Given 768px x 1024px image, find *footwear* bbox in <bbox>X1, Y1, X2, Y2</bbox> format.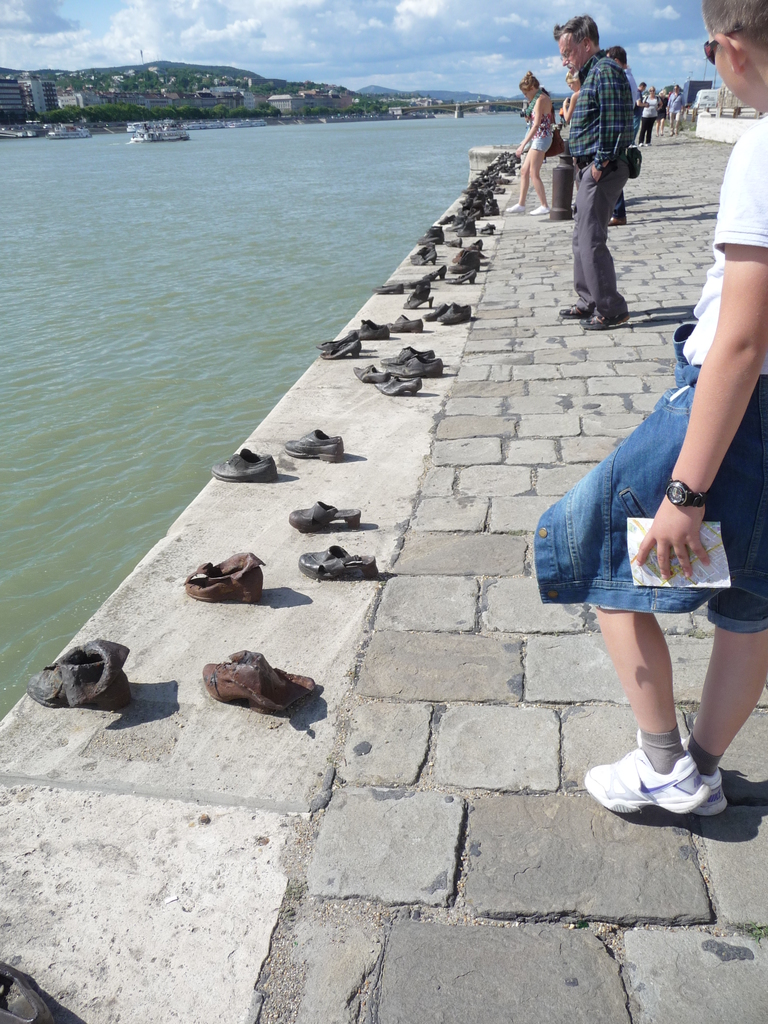
<bbox>0, 959, 50, 1023</bbox>.
